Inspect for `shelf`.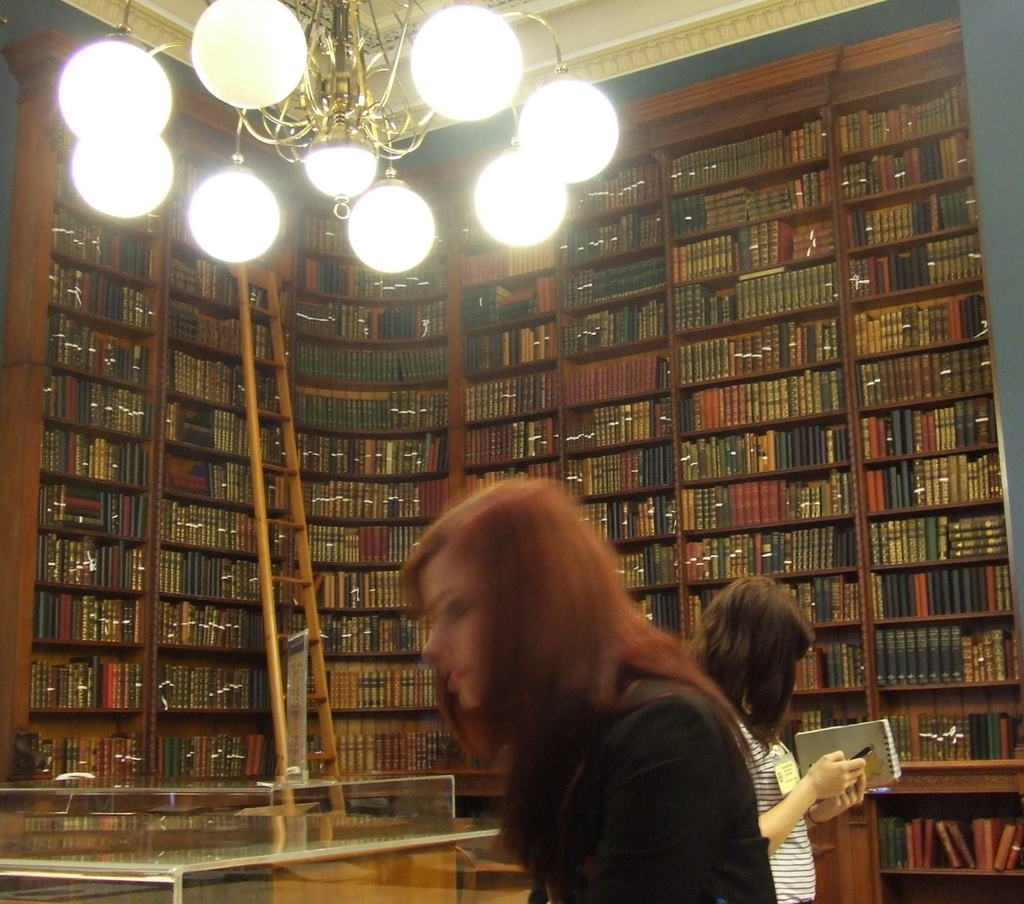
Inspection: (847,276,1004,363).
